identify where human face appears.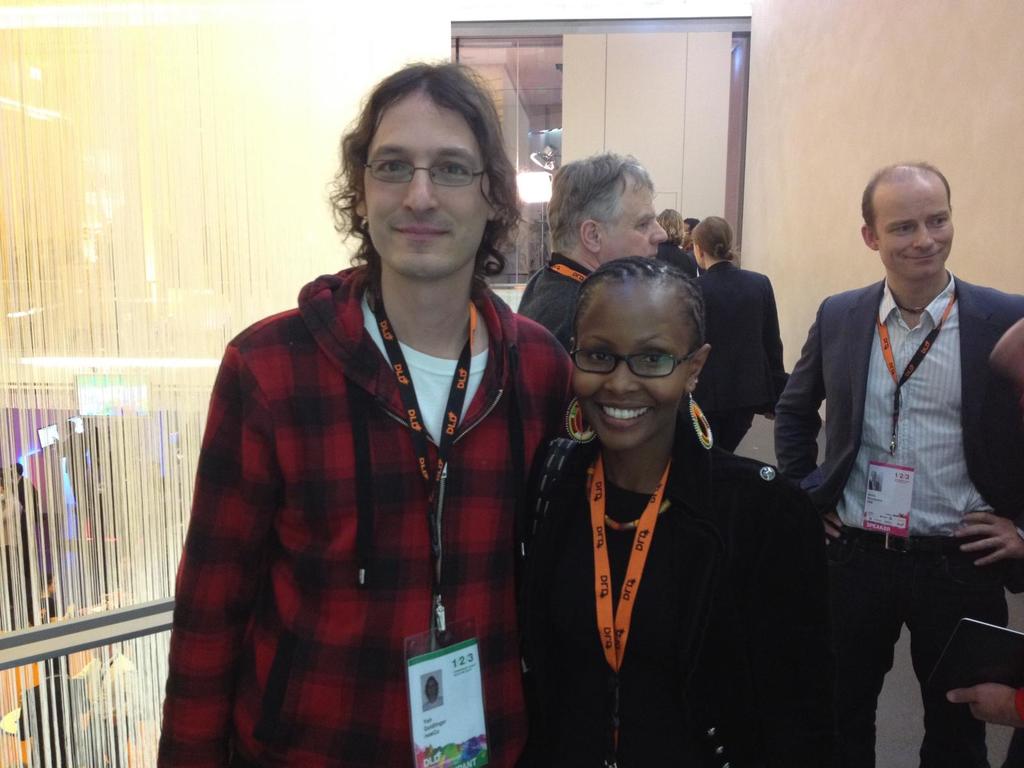
Appears at (x1=599, y1=186, x2=665, y2=262).
